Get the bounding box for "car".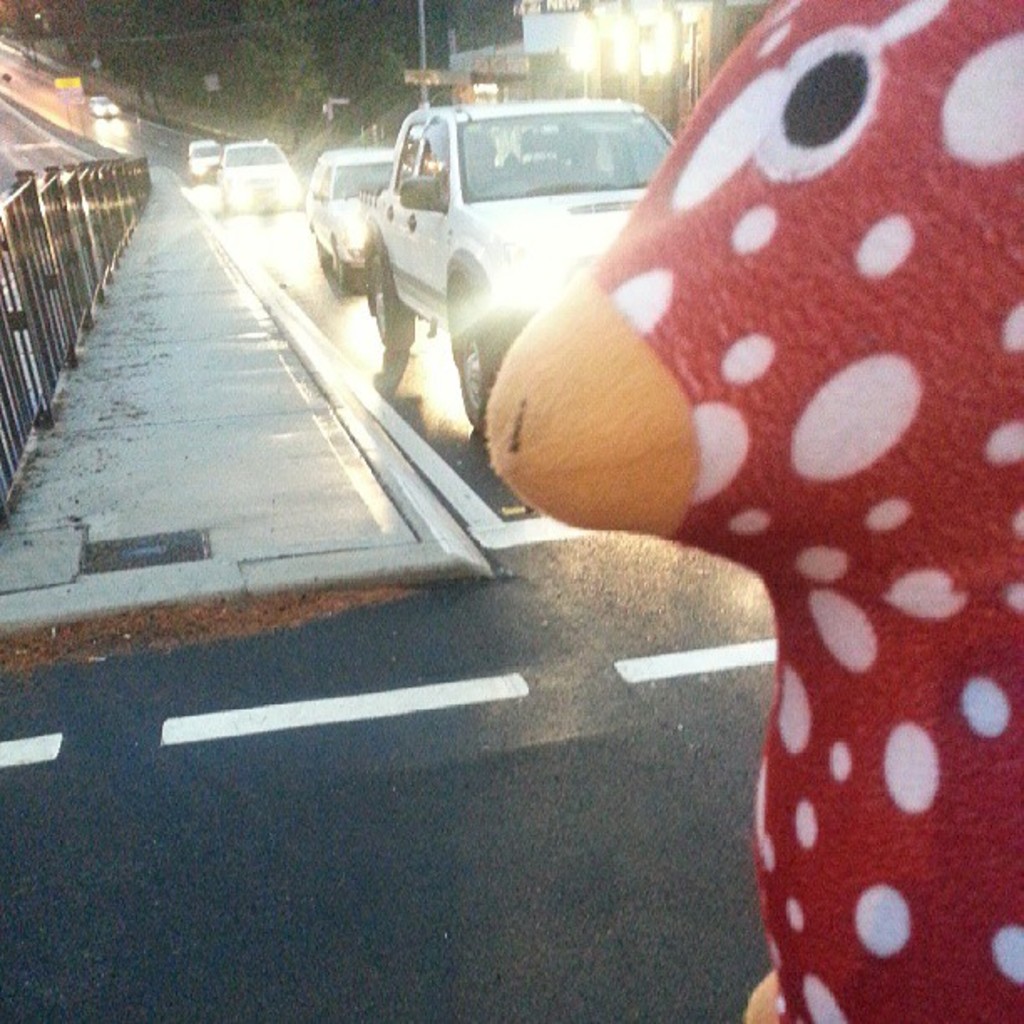
[left=360, top=89, right=686, bottom=428].
